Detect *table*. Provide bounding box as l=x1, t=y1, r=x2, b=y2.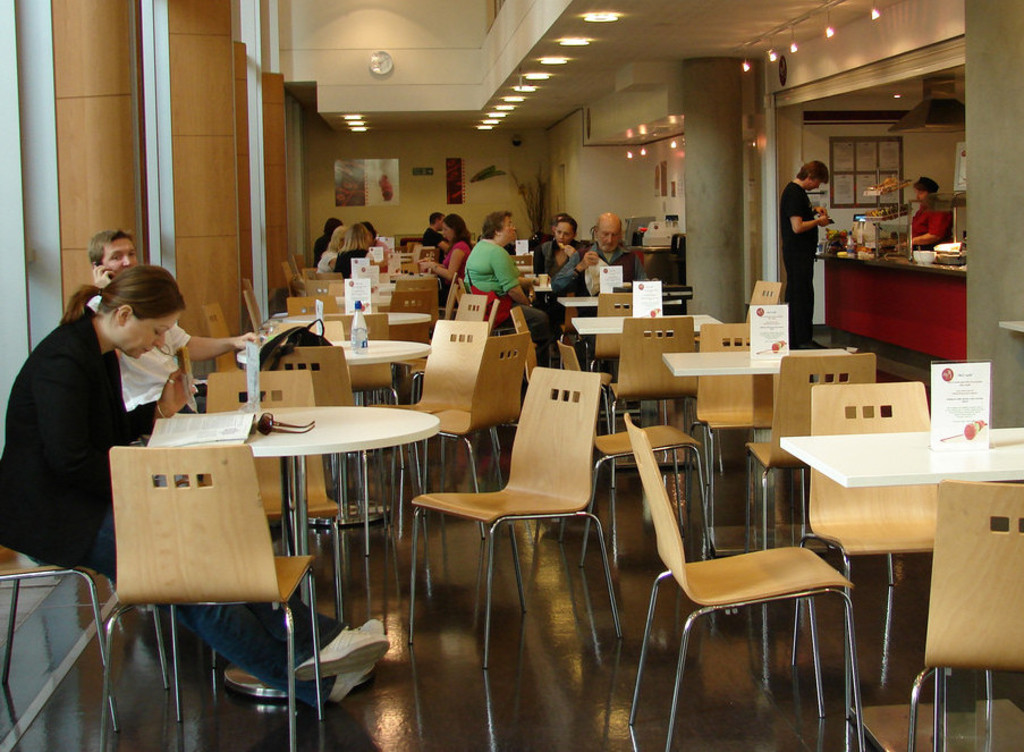
l=237, t=337, r=431, b=371.
